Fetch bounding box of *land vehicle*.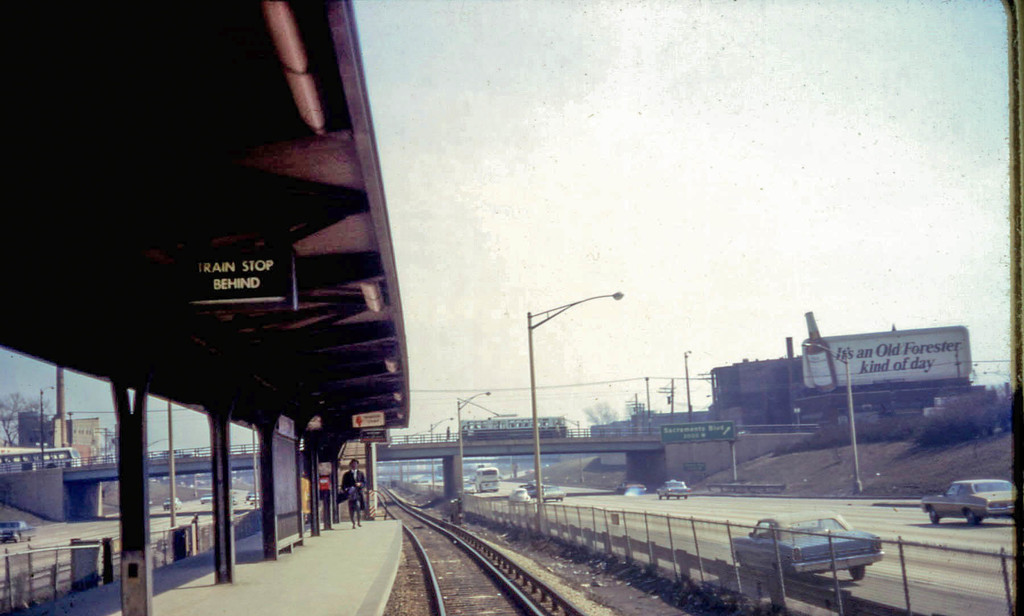
Bbox: 661,478,685,497.
